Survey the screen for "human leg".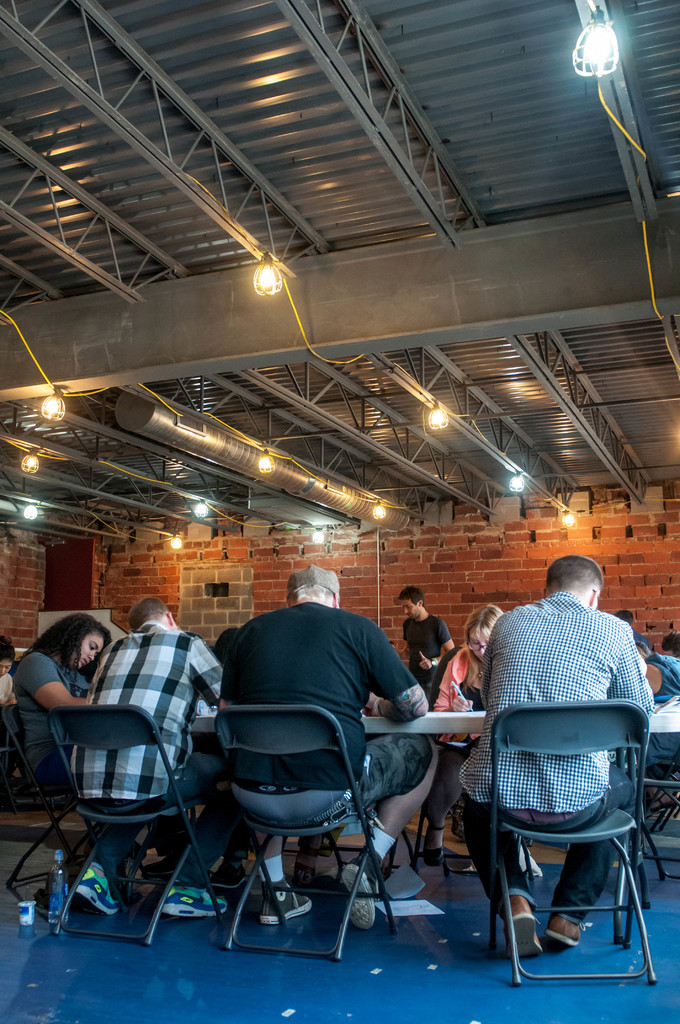
Survey found: bbox(251, 818, 317, 925).
